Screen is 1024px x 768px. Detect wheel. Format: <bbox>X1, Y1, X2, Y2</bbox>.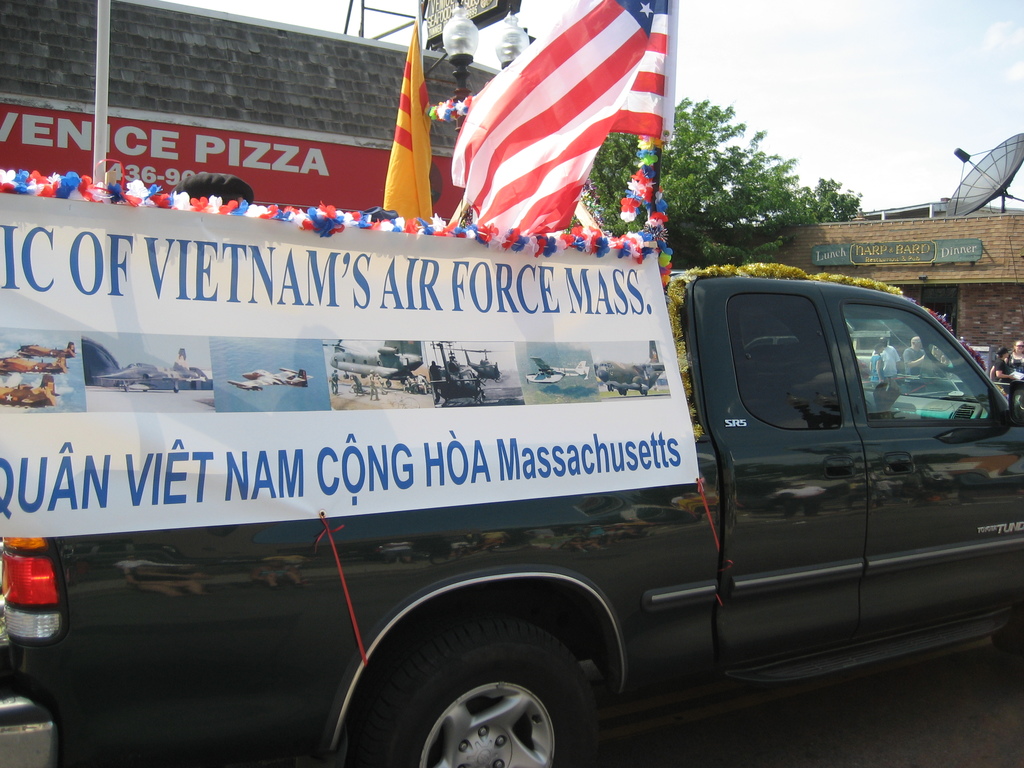
<bbox>643, 390, 650, 395</bbox>.
